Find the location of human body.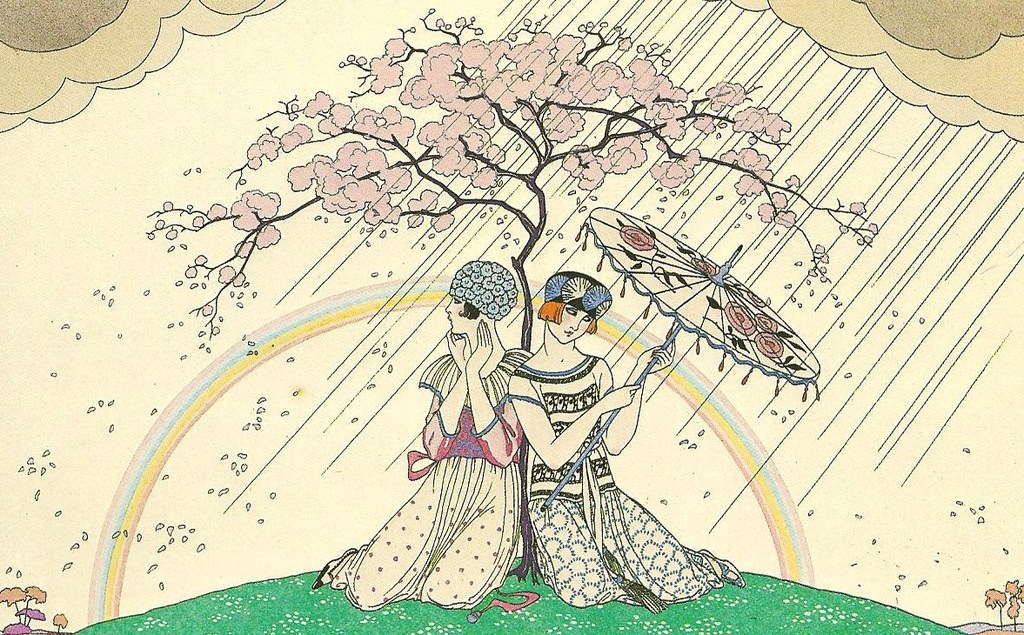
Location: bbox=[519, 338, 784, 605].
